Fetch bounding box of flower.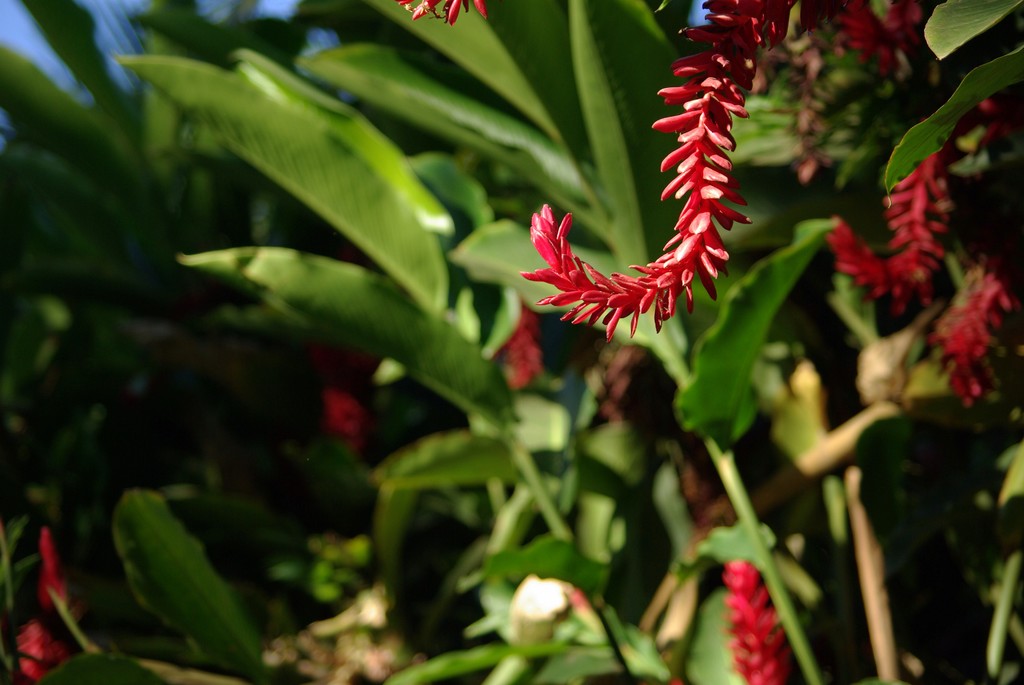
Bbox: bbox=(820, 116, 961, 317).
